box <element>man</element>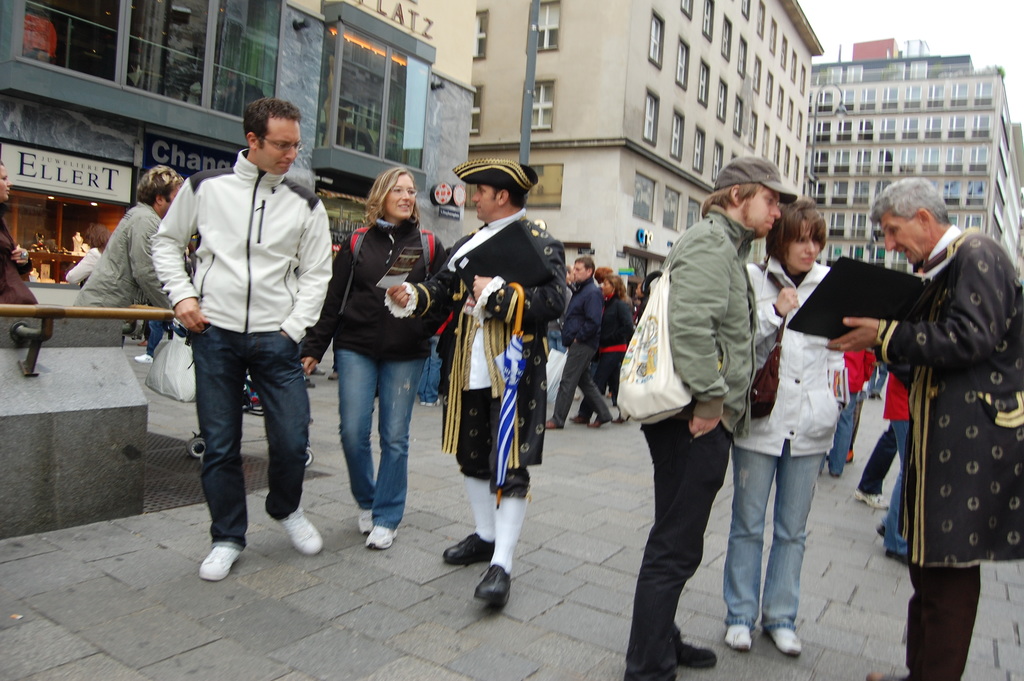
l=547, t=261, r=576, b=350
